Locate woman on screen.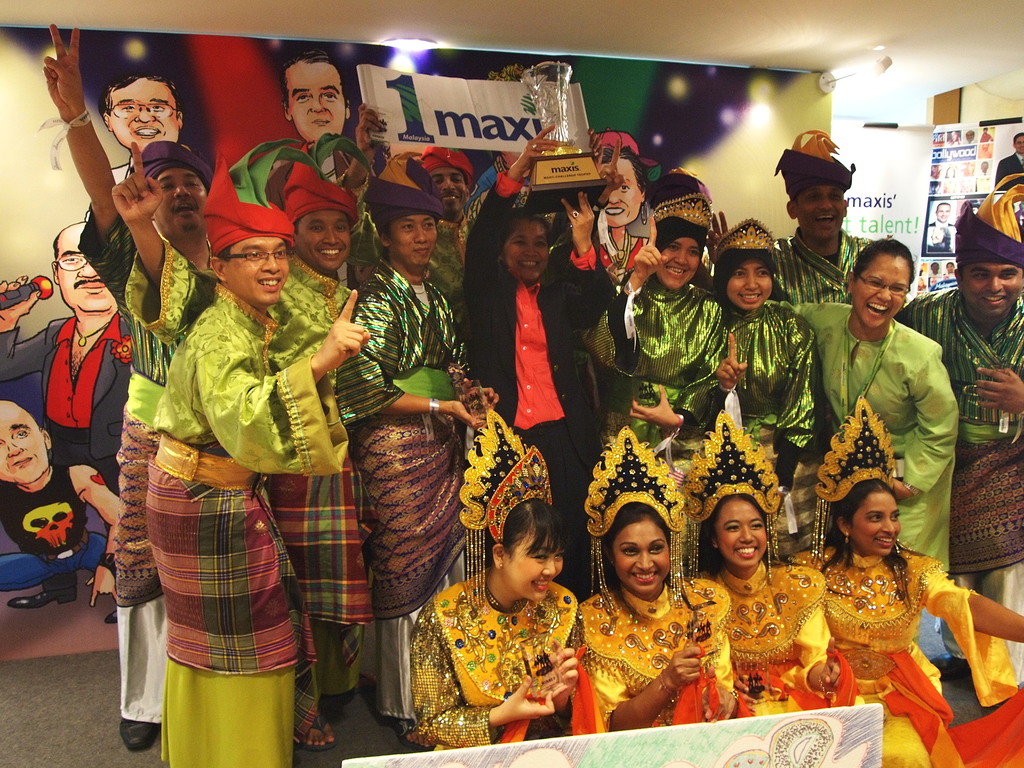
On screen at [773,232,959,579].
